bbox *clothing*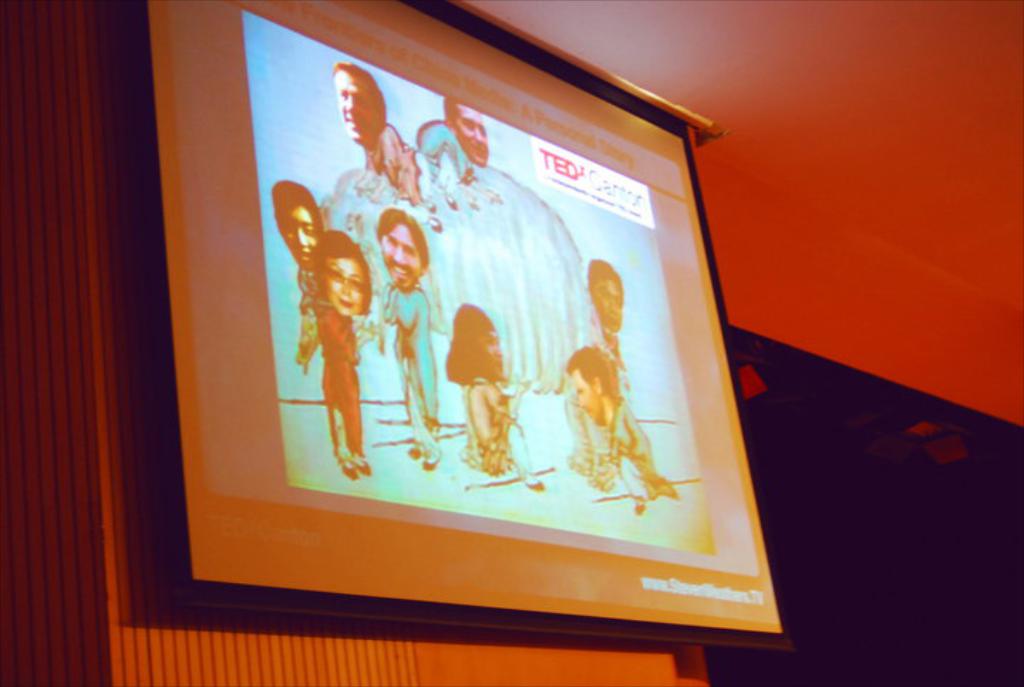
<box>461,378,536,468</box>
